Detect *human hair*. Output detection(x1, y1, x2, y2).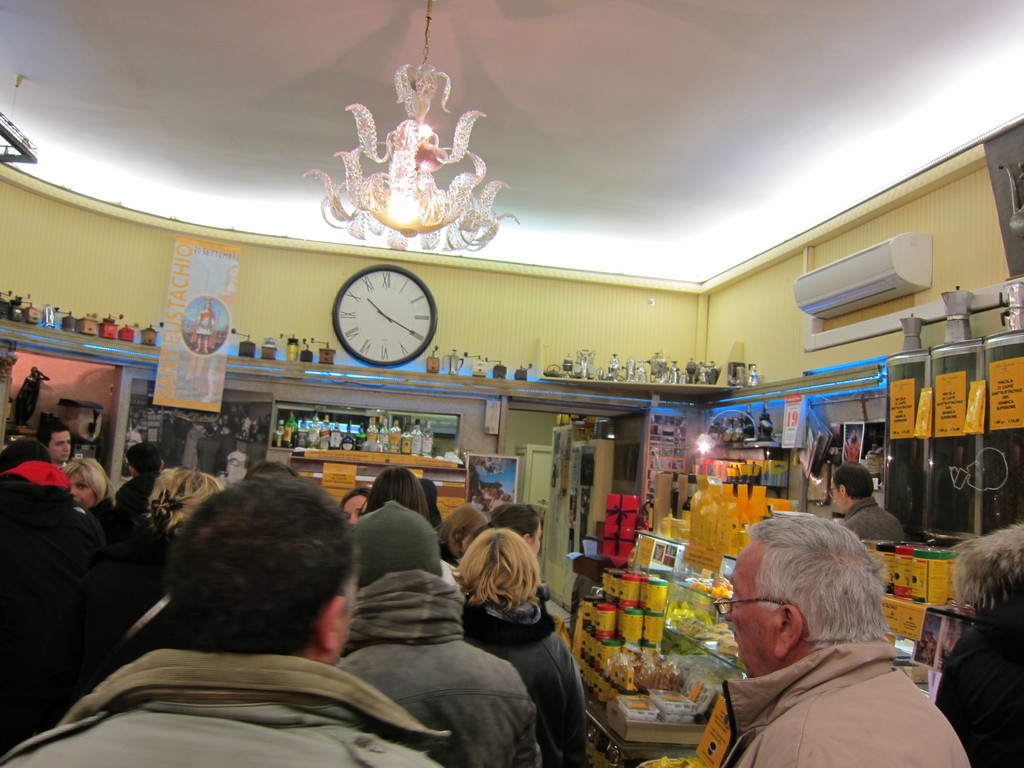
detection(241, 459, 298, 481).
